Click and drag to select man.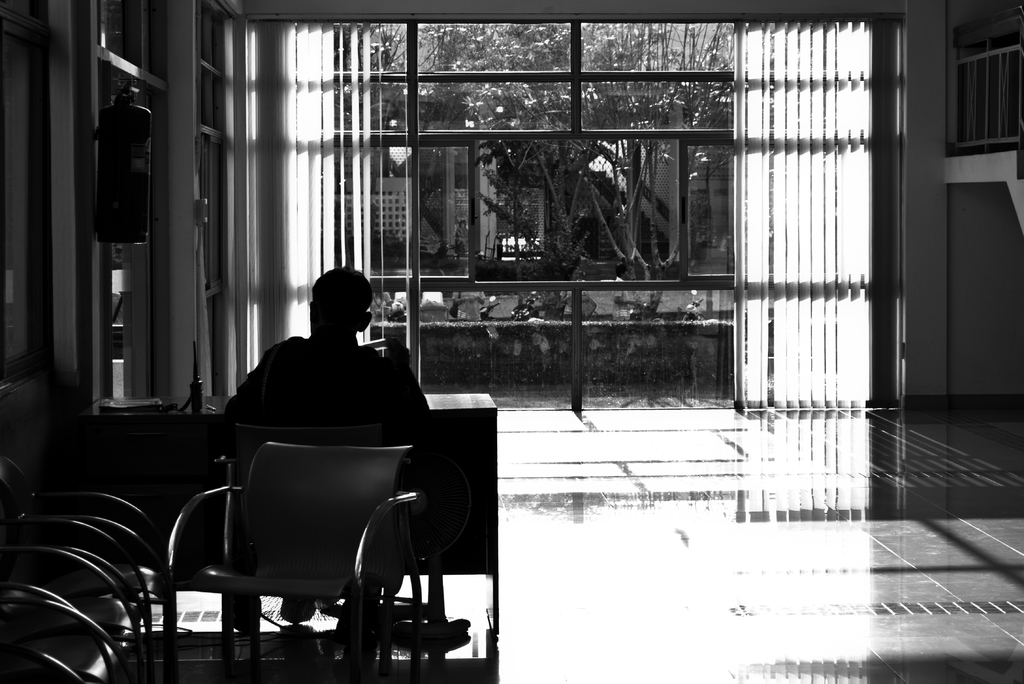
Selection: l=218, t=270, r=430, b=624.
